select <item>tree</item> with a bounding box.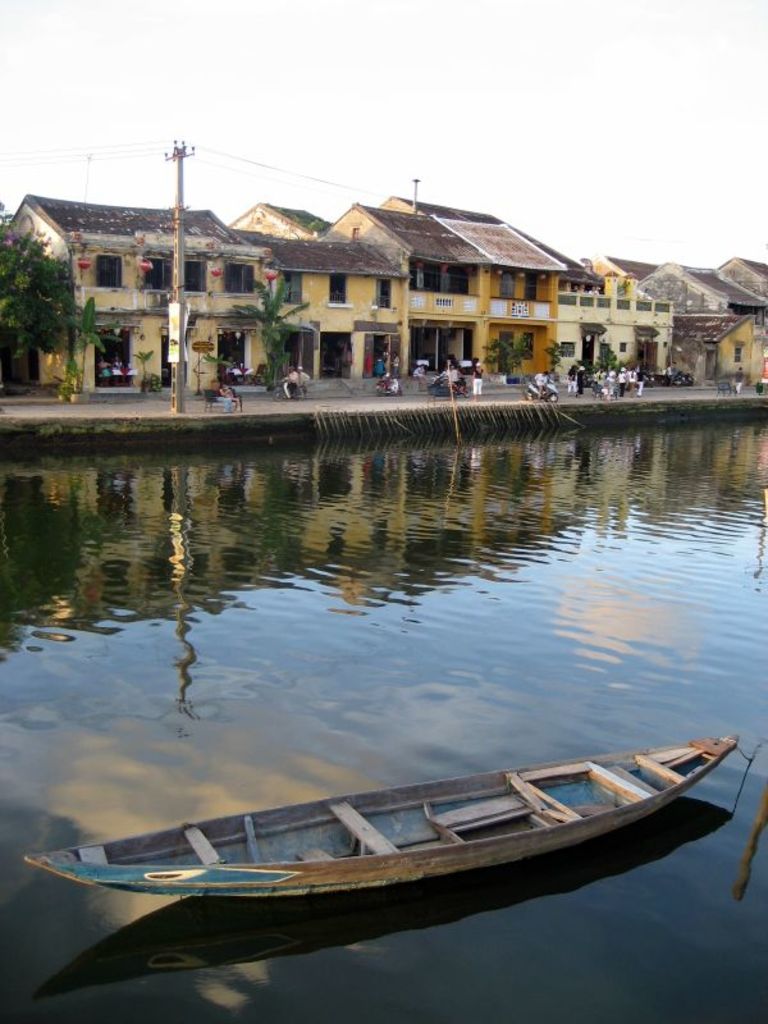
pyautogui.locateOnScreen(0, 233, 74, 353).
